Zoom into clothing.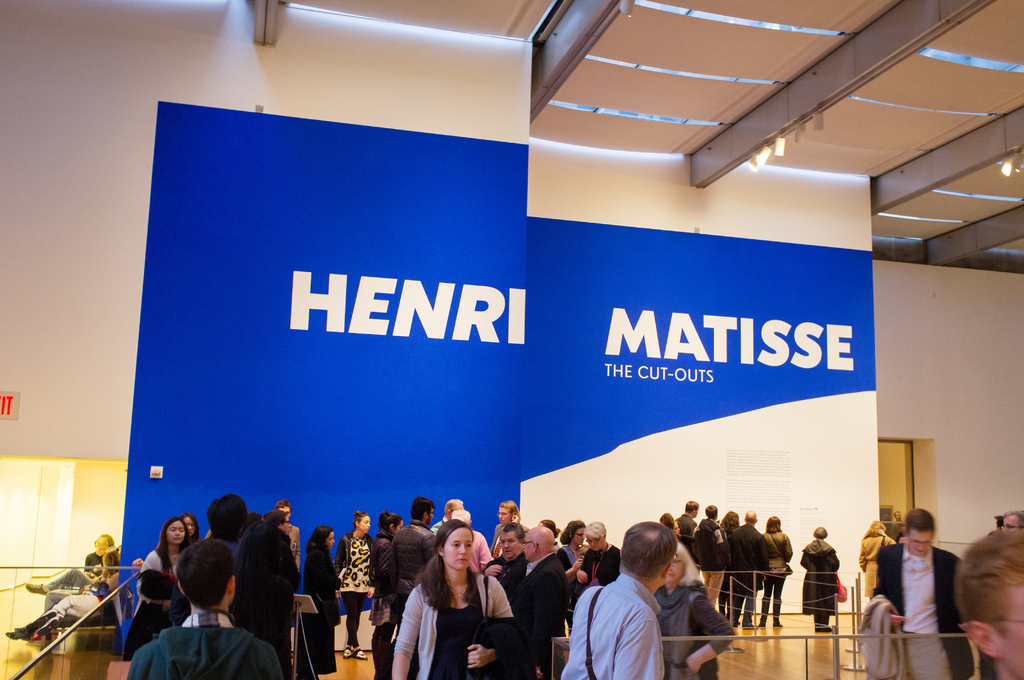
Zoom target: [left=124, top=614, right=291, bottom=679].
